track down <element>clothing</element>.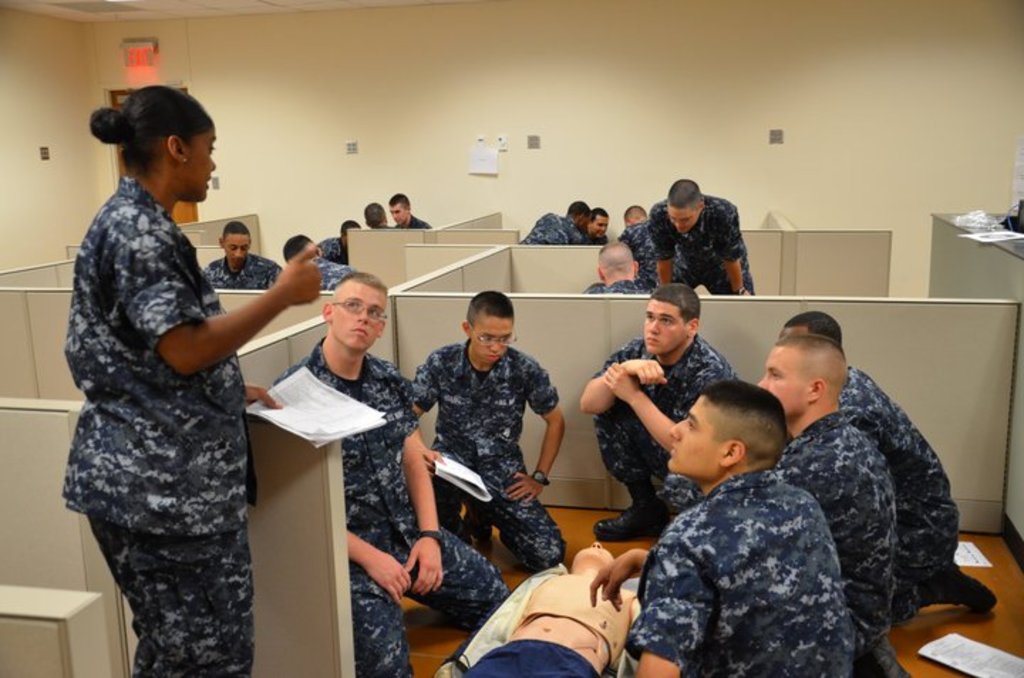
Tracked to bbox(58, 142, 289, 640).
